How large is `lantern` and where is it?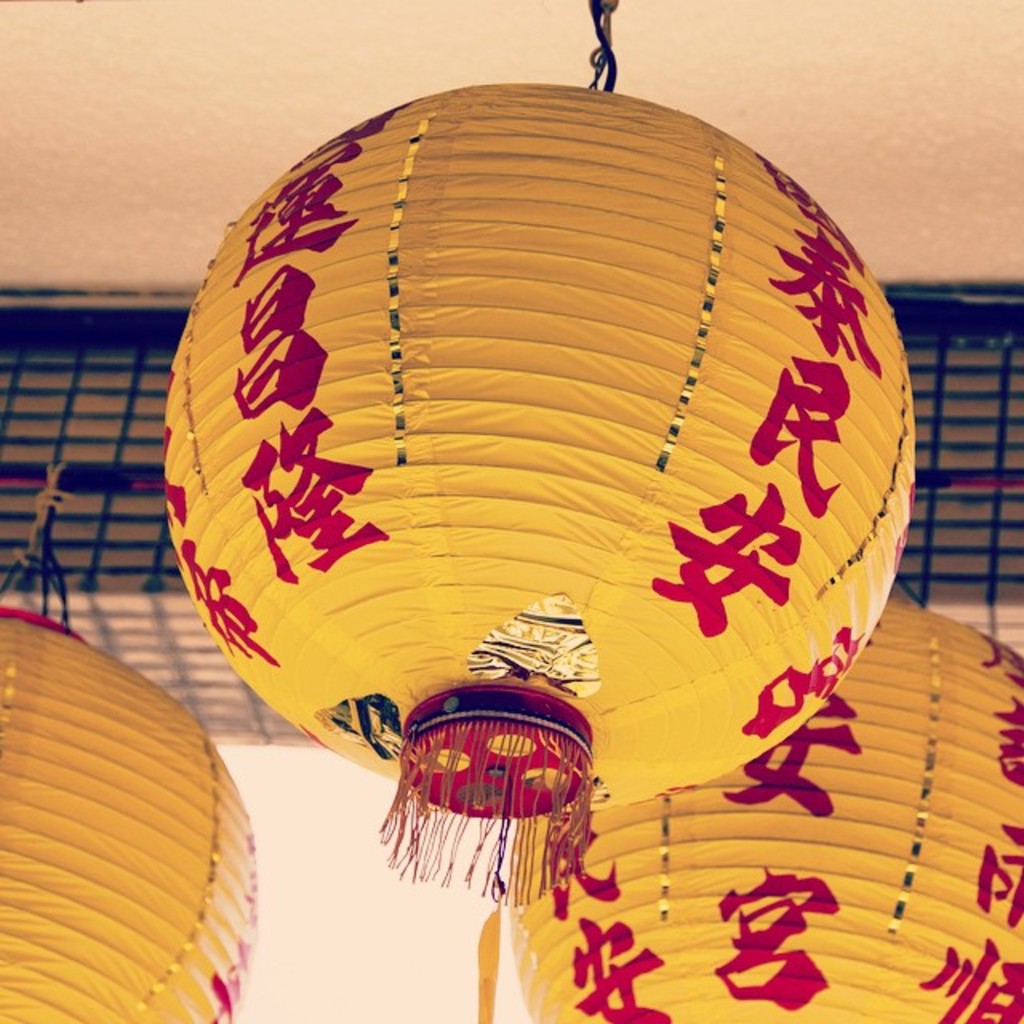
Bounding box: x1=139, y1=29, x2=904, y2=869.
